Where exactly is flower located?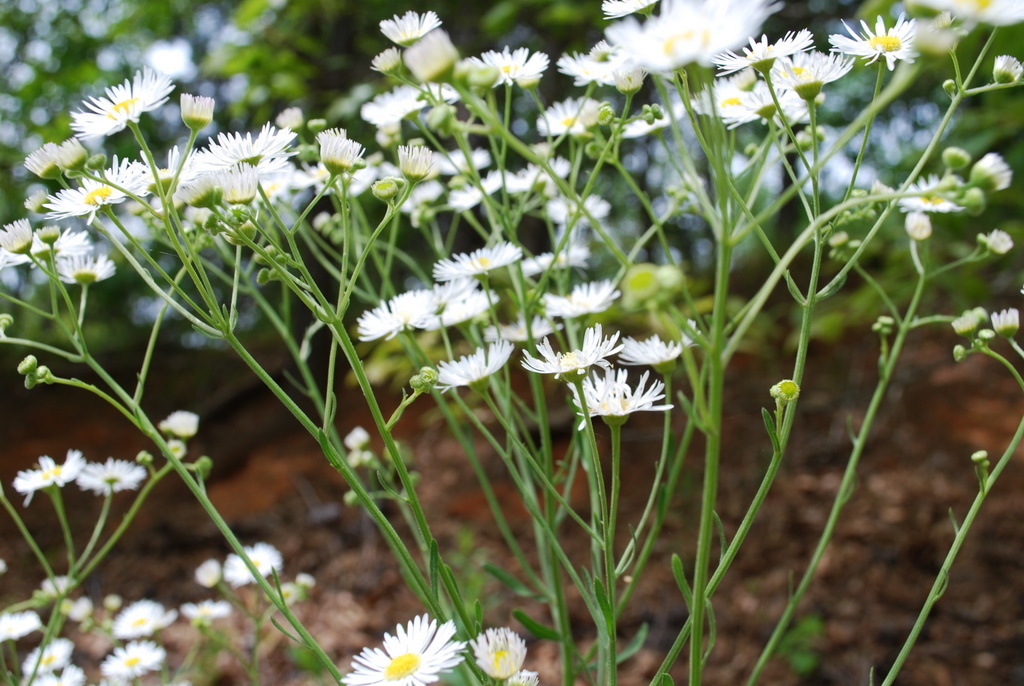
Its bounding box is detection(323, 158, 369, 192).
